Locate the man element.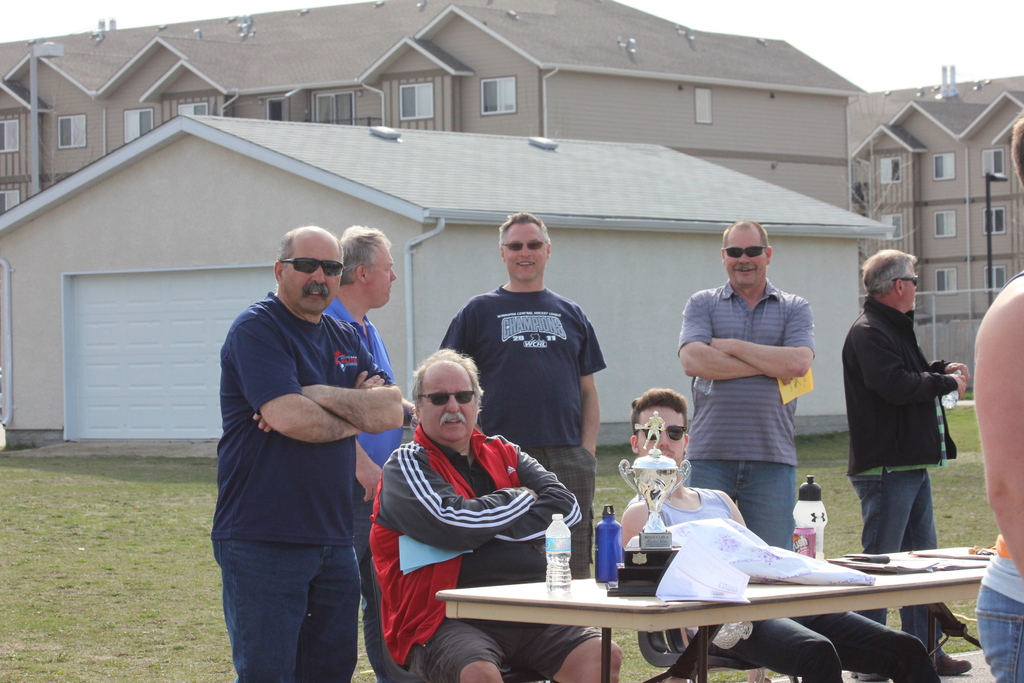
Element bbox: 609/391/947/682.
